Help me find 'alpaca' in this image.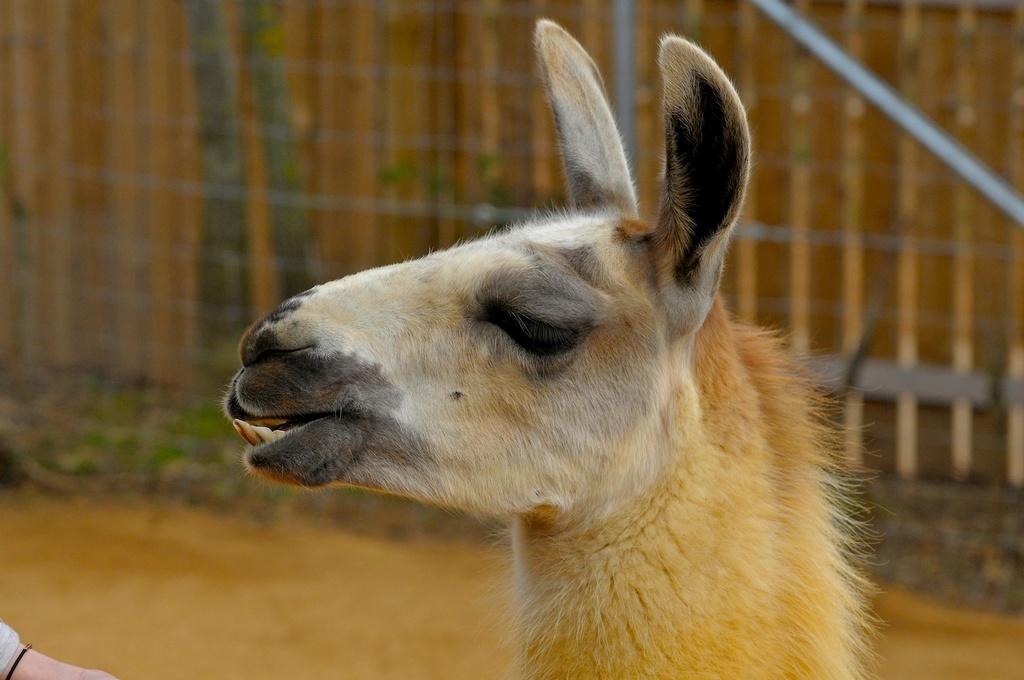
Found it: <box>221,20,889,678</box>.
